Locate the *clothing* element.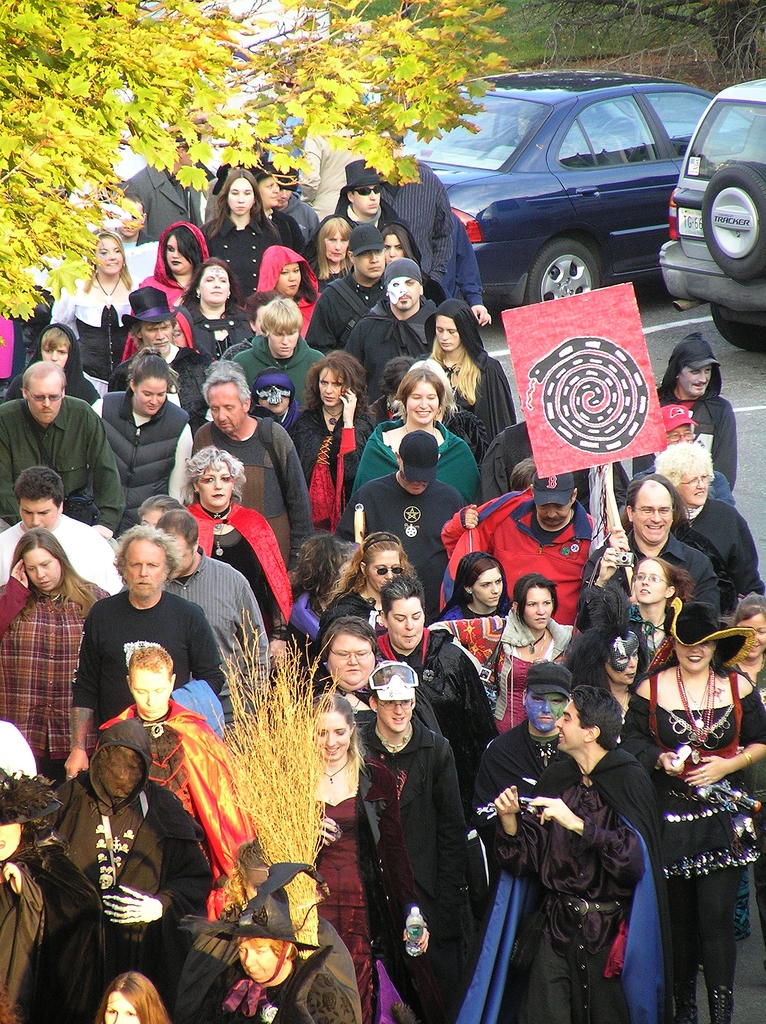
Element bbox: bbox=(344, 705, 472, 1023).
